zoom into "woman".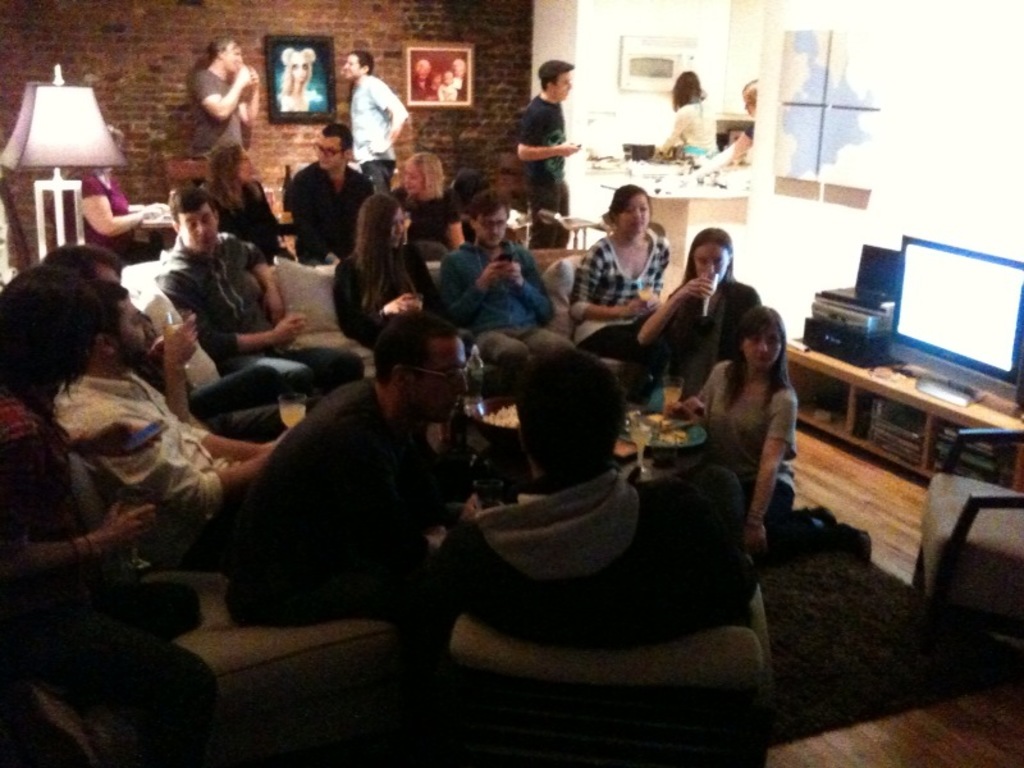
Zoom target: 379, 147, 476, 264.
